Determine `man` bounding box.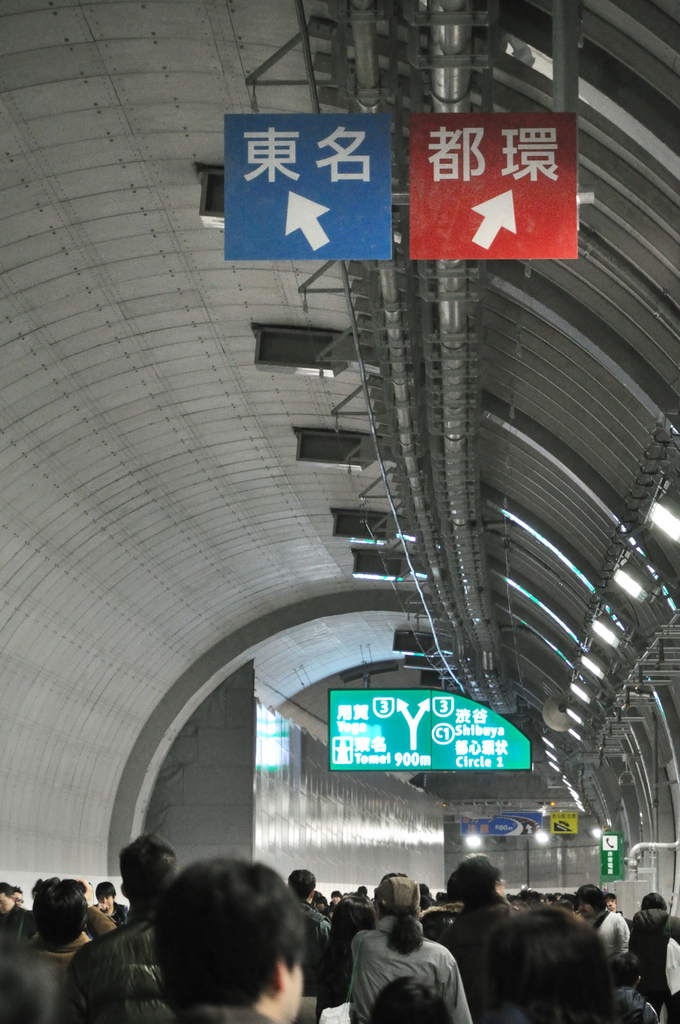
Determined: l=29, t=878, r=60, b=899.
